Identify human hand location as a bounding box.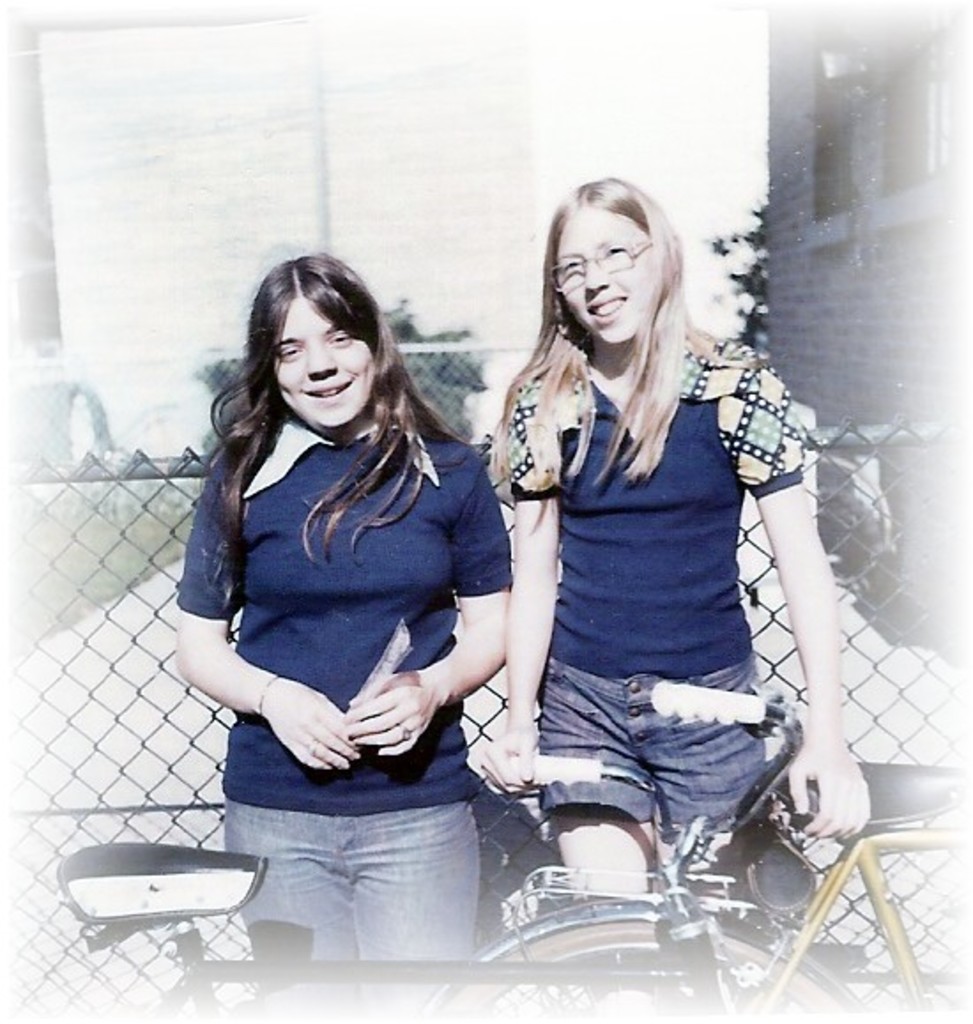
left=265, top=677, right=363, bottom=775.
